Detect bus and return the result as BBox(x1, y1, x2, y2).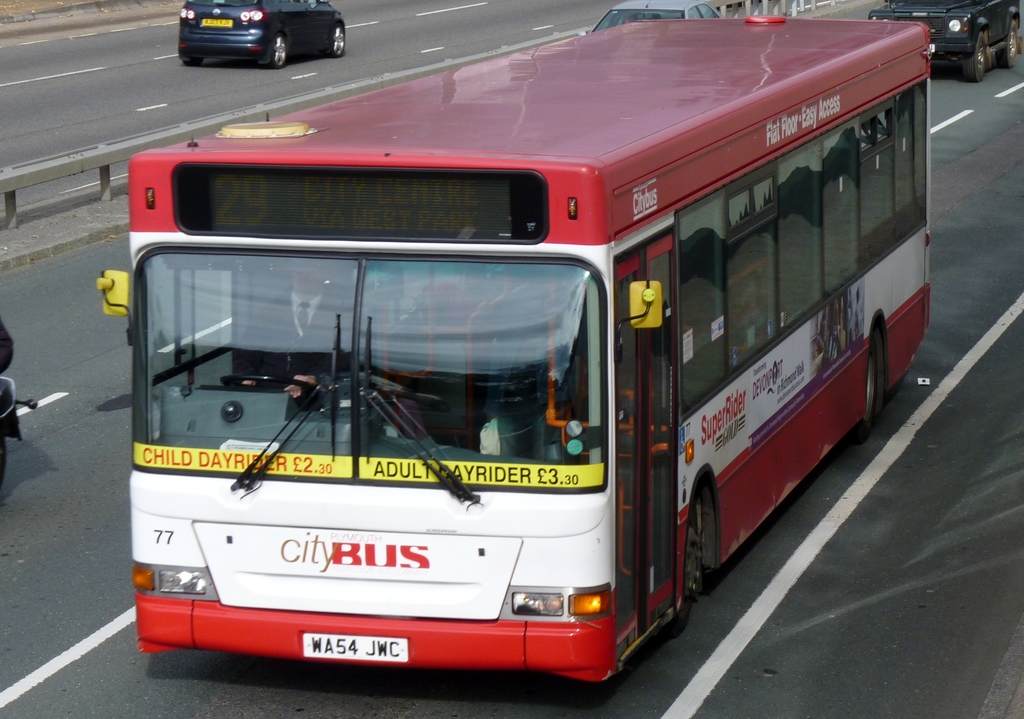
BBox(97, 14, 931, 681).
